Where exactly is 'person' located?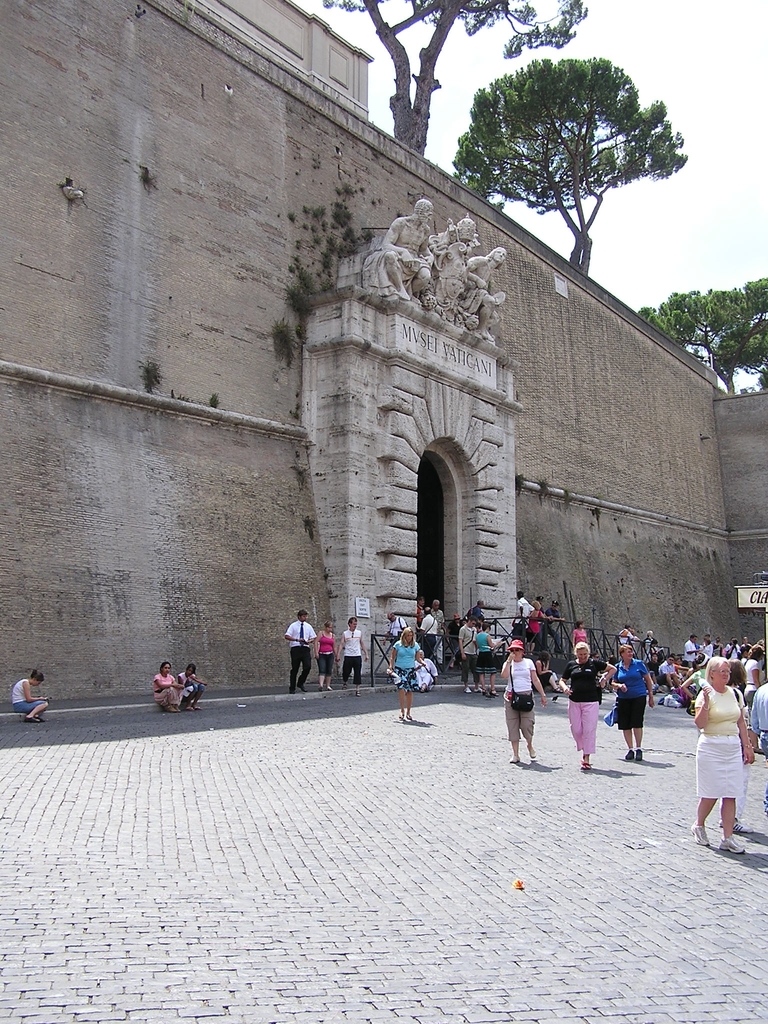
Its bounding box is <bbox>496, 636, 541, 757</bbox>.
